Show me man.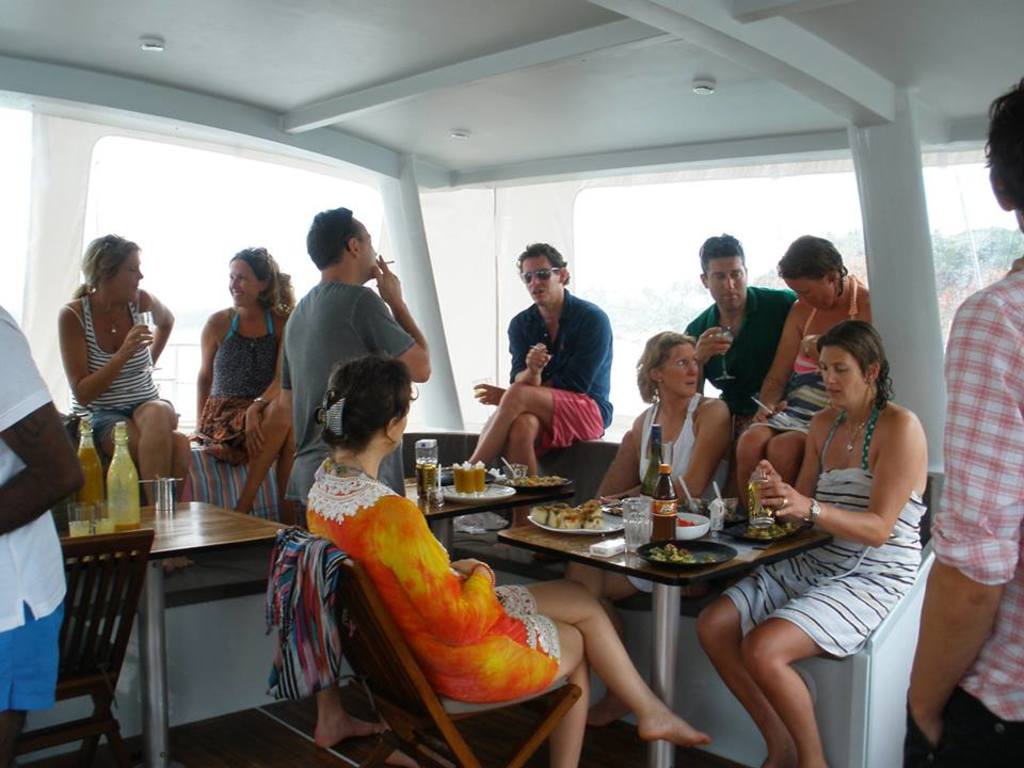
man is here: bbox=[671, 221, 799, 476].
